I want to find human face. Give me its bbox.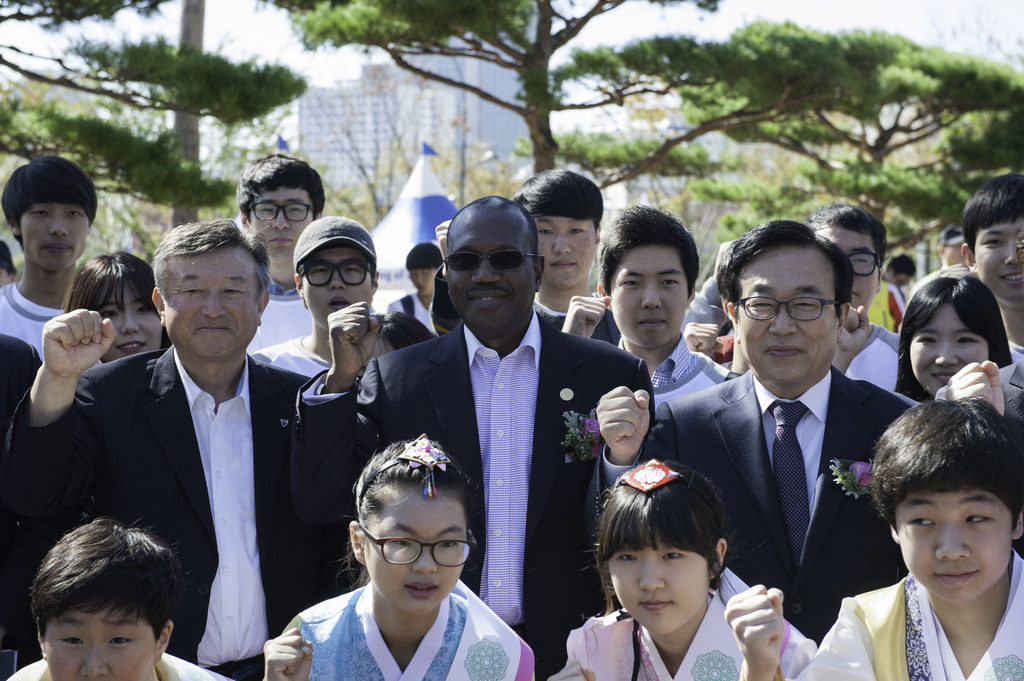
[left=45, top=605, right=152, bottom=680].
